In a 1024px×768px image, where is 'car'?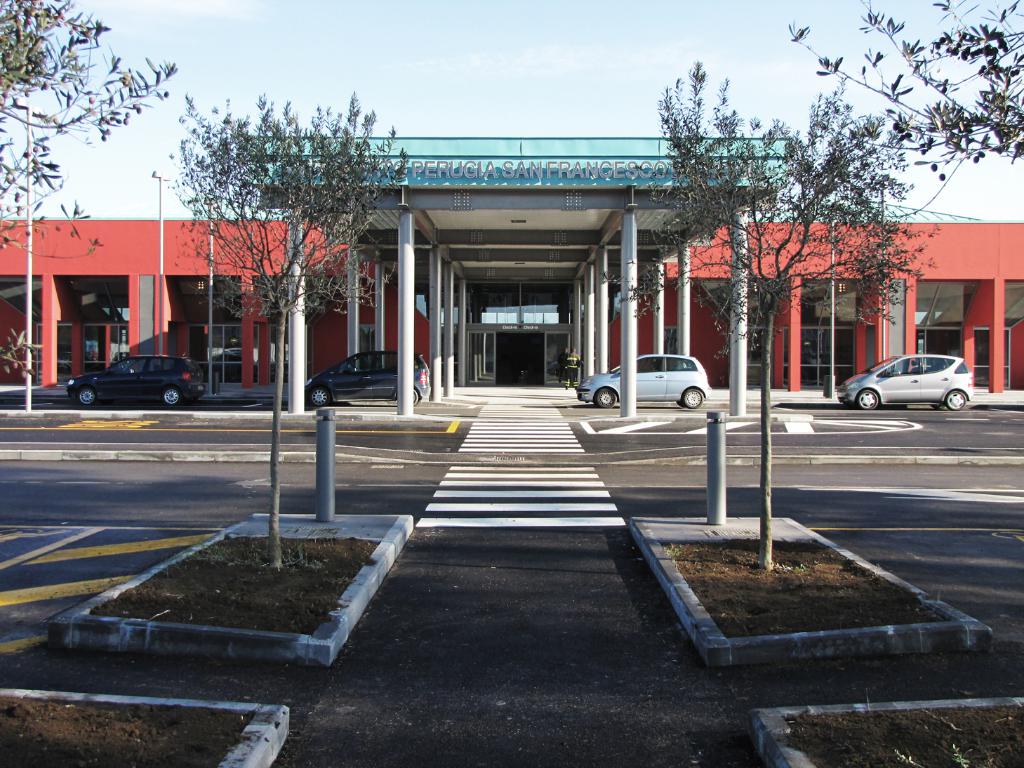
(x1=580, y1=348, x2=714, y2=409).
